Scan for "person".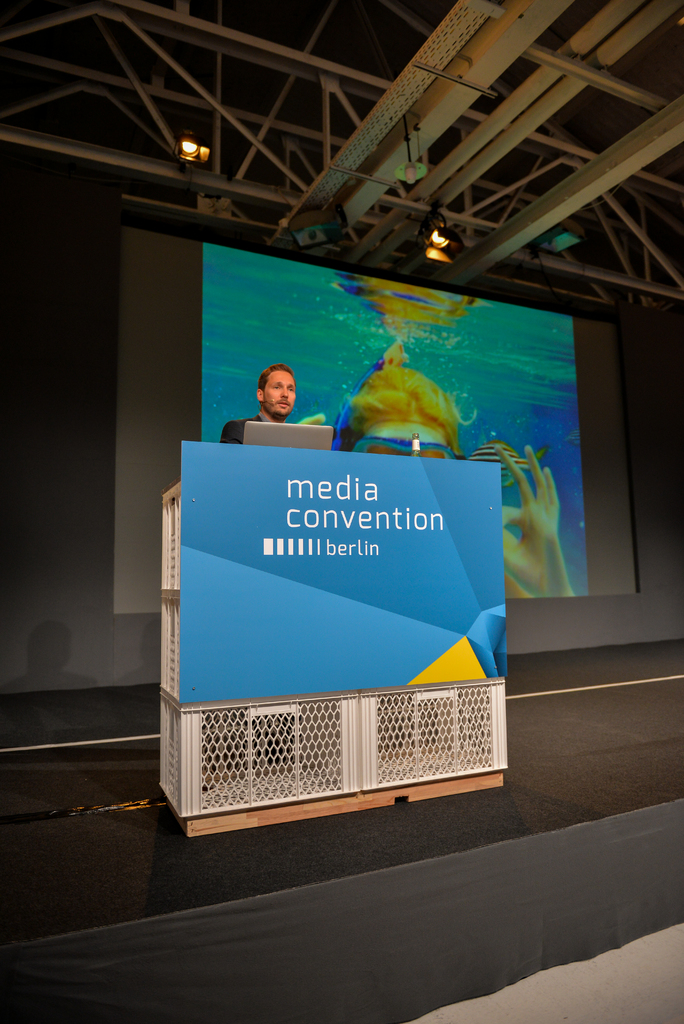
Scan result: <region>212, 361, 298, 451</region>.
